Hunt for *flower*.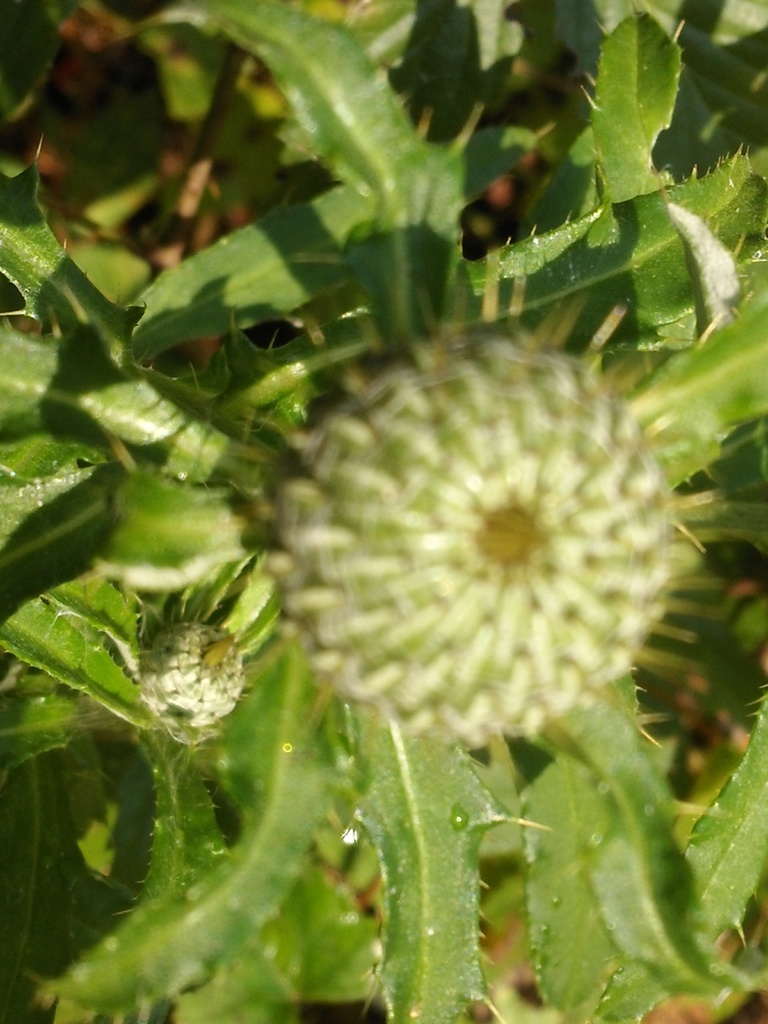
Hunted down at x1=273, y1=303, x2=700, y2=776.
